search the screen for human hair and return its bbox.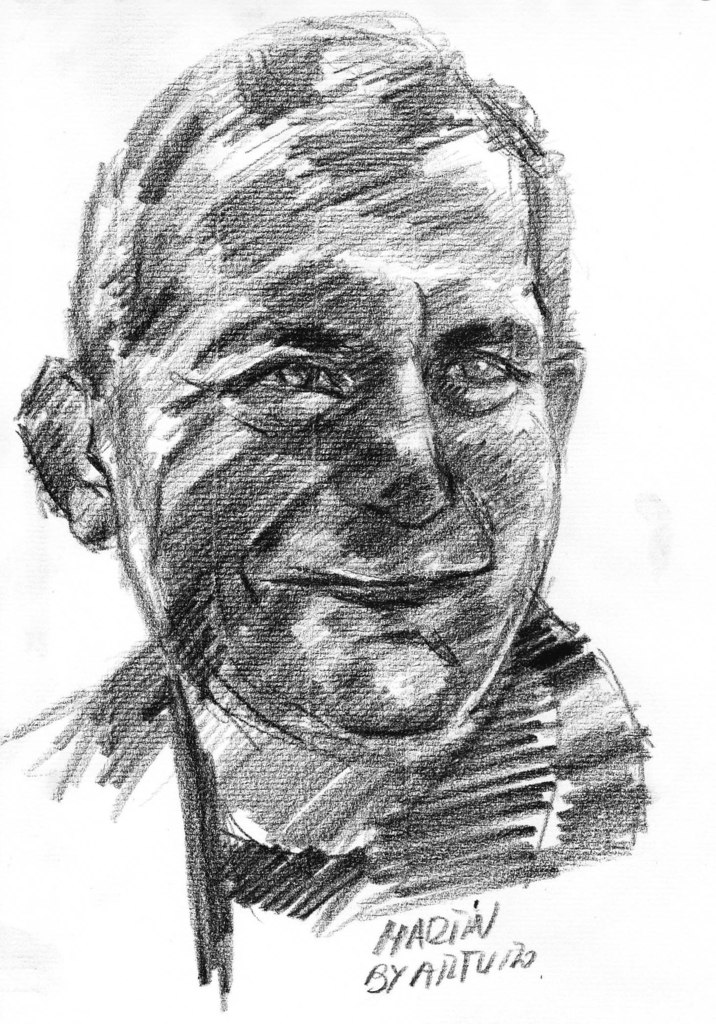
Found: Rect(66, 10, 576, 362).
